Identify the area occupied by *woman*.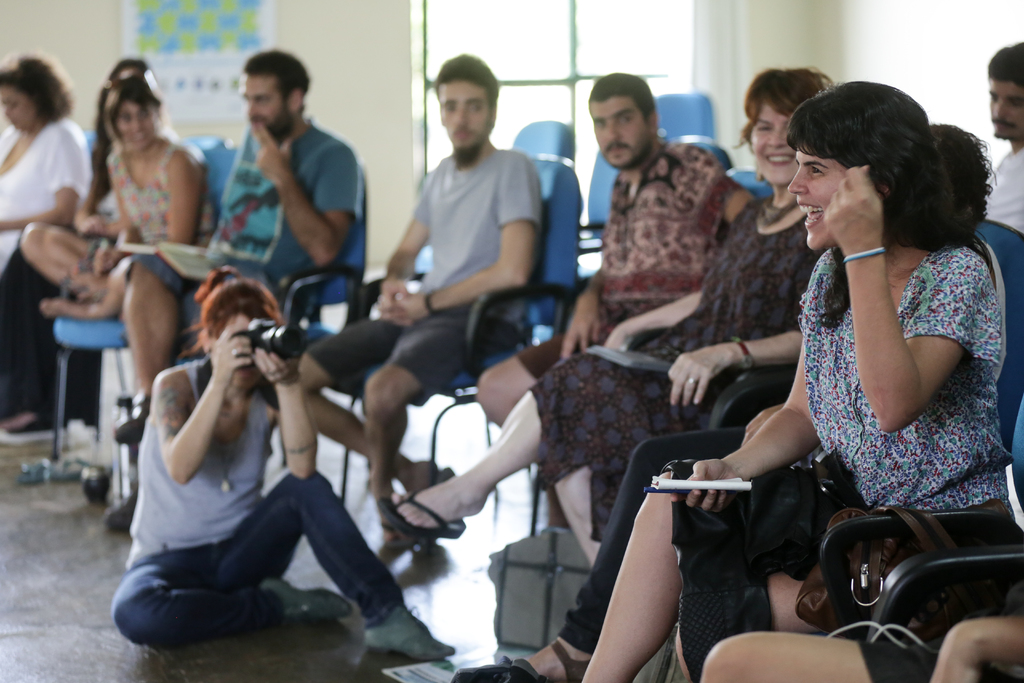
Area: box(577, 77, 1016, 682).
